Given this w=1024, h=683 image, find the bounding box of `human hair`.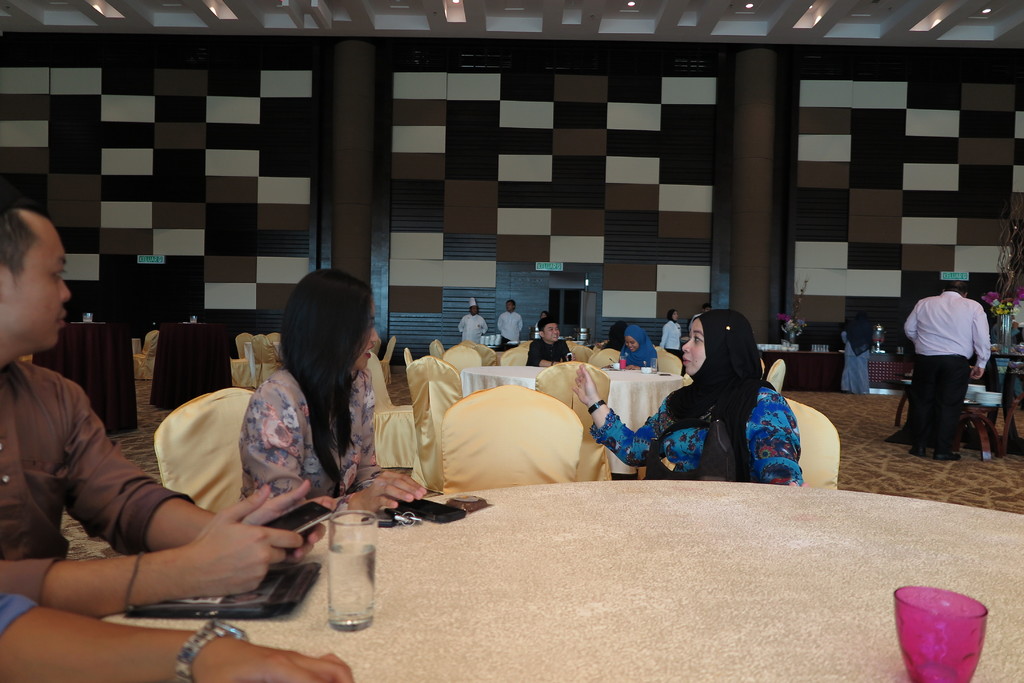
{"left": 947, "top": 279, "right": 967, "bottom": 296}.
